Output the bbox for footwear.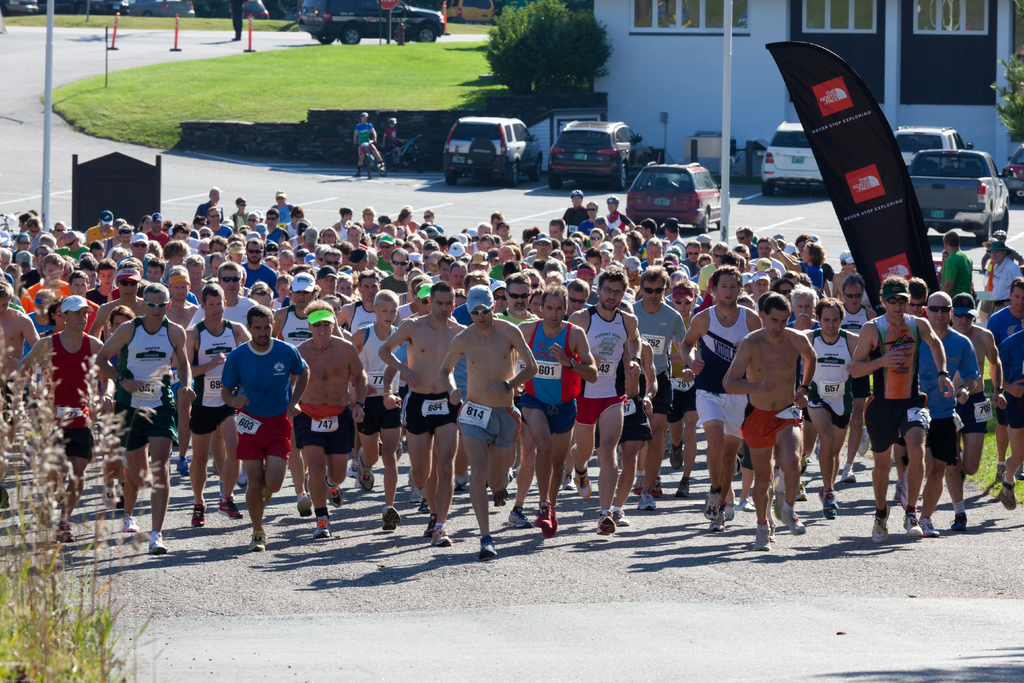
detection(673, 481, 691, 499).
